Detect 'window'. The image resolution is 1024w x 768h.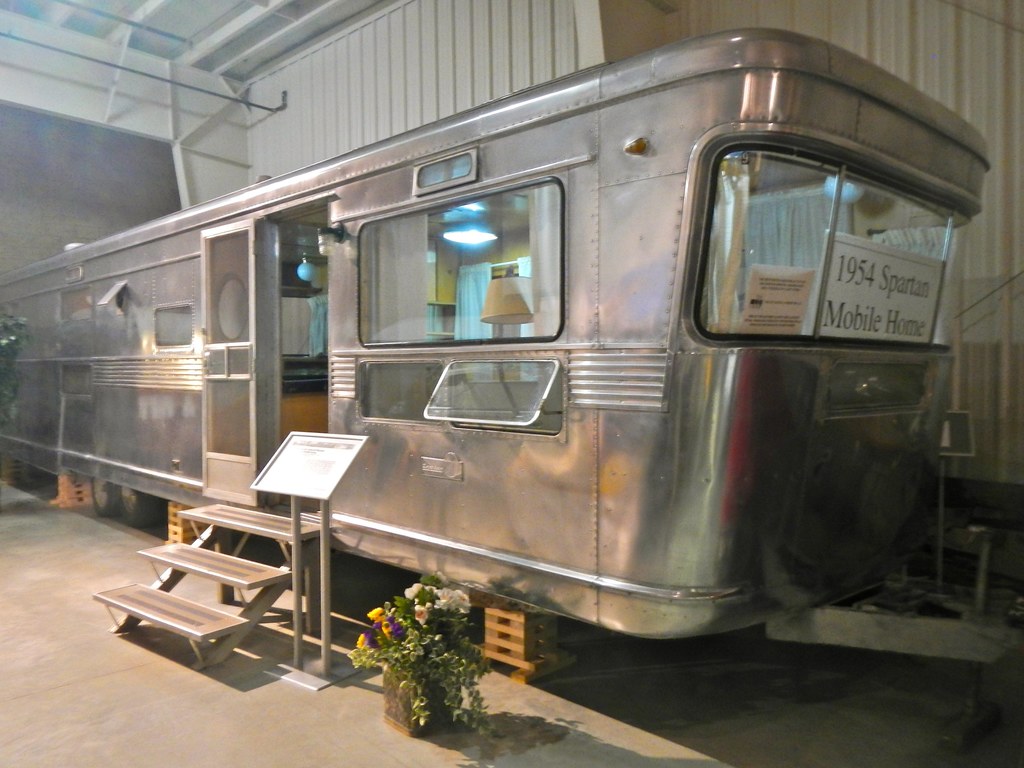
(154, 300, 194, 351).
